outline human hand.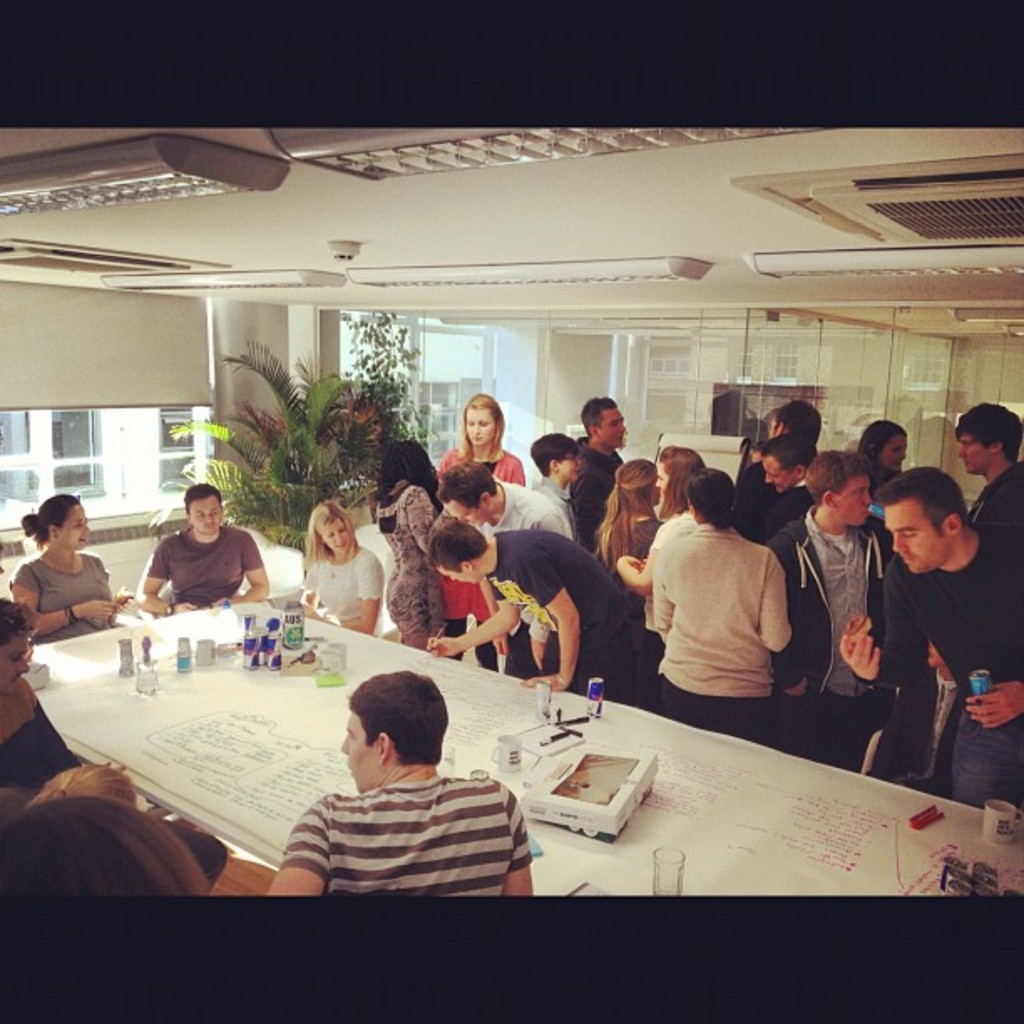
Outline: 211,597,233,606.
